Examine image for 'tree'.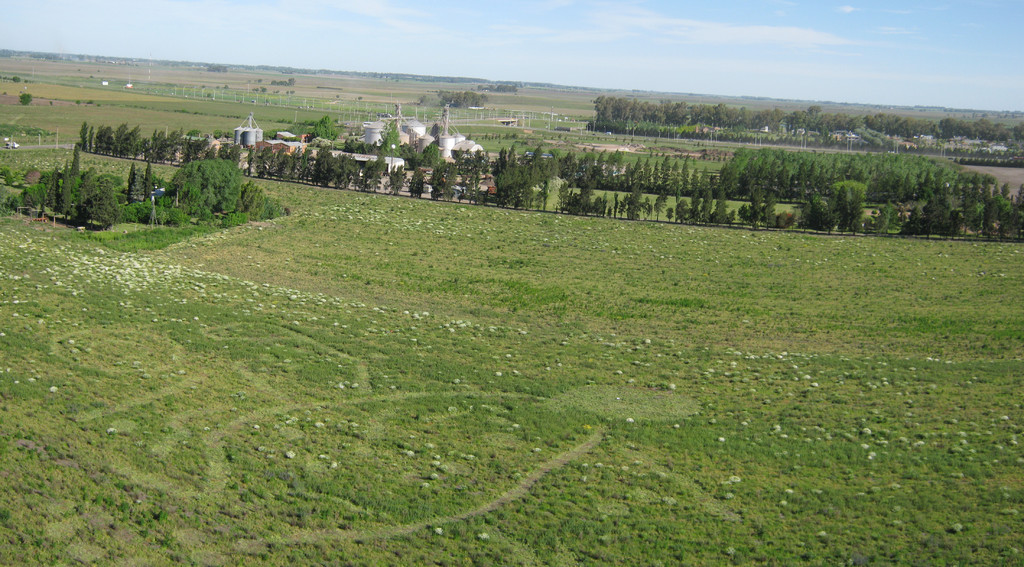
Examination result: (377, 114, 396, 161).
